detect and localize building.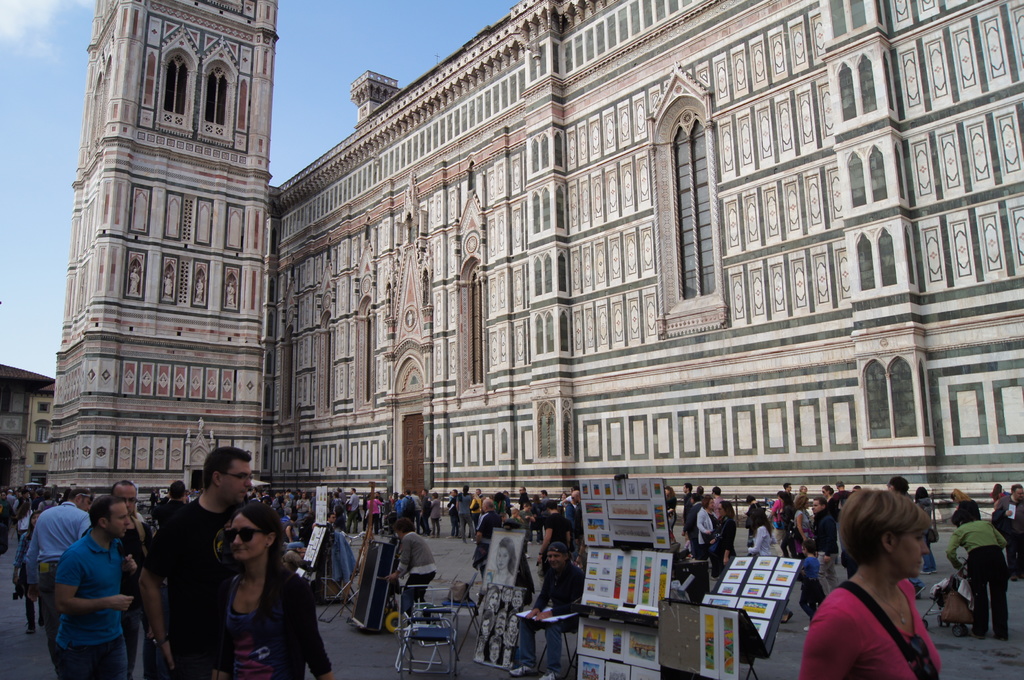
Localized at l=0, t=0, r=1023, b=534.
